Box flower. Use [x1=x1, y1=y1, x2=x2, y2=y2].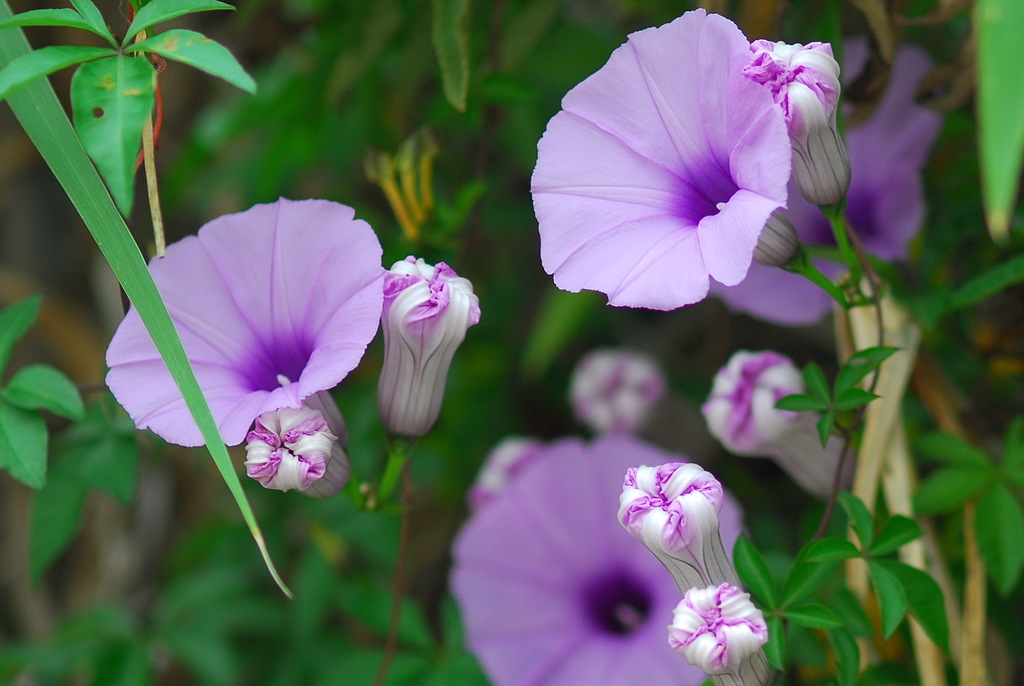
[x1=617, y1=459, x2=748, y2=598].
